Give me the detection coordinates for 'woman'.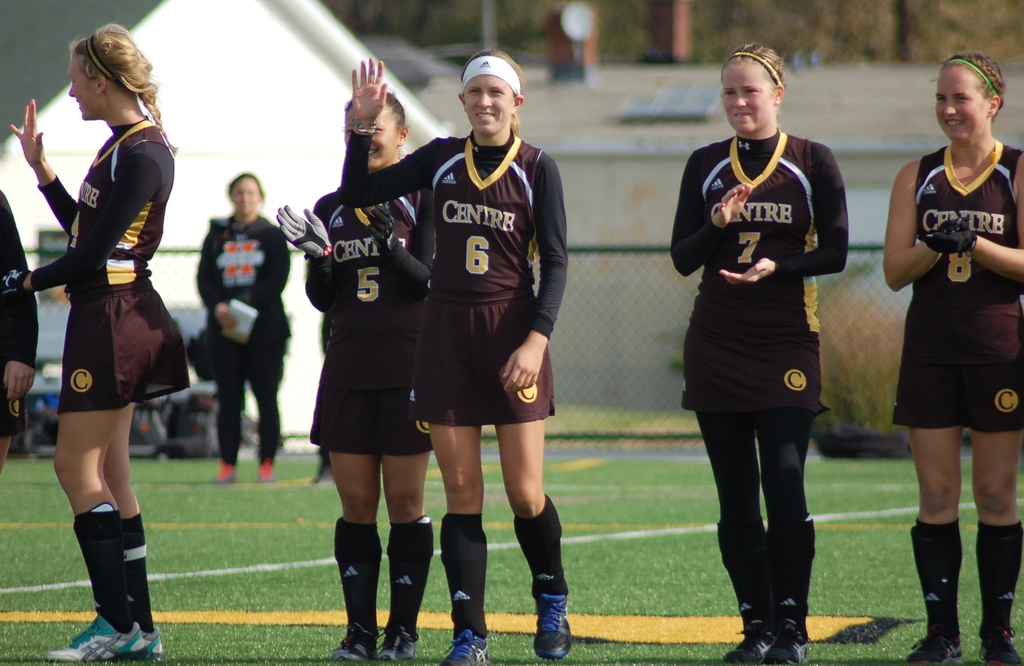
[x1=883, y1=54, x2=1023, y2=665].
